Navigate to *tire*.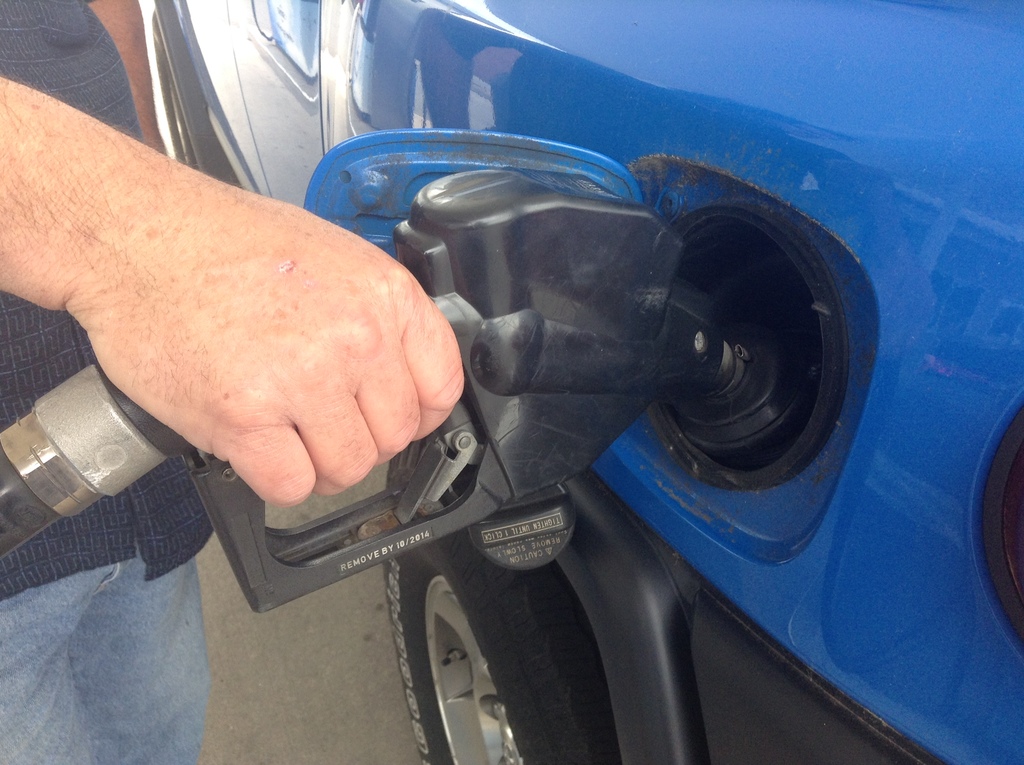
Navigation target: bbox(380, 474, 619, 764).
